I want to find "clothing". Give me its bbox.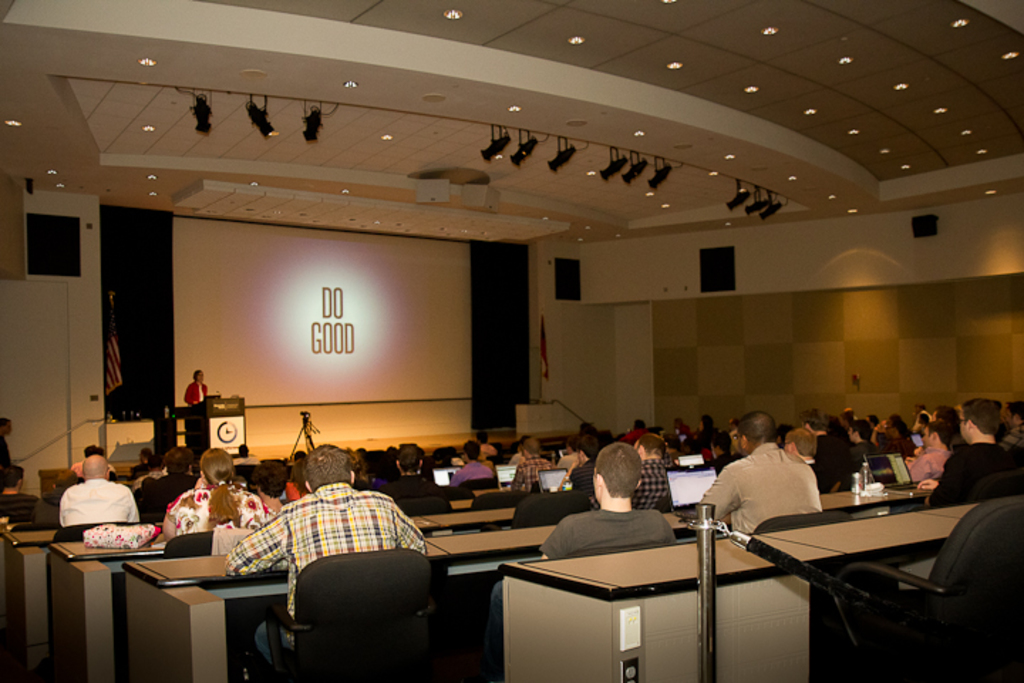
186:378:198:404.
